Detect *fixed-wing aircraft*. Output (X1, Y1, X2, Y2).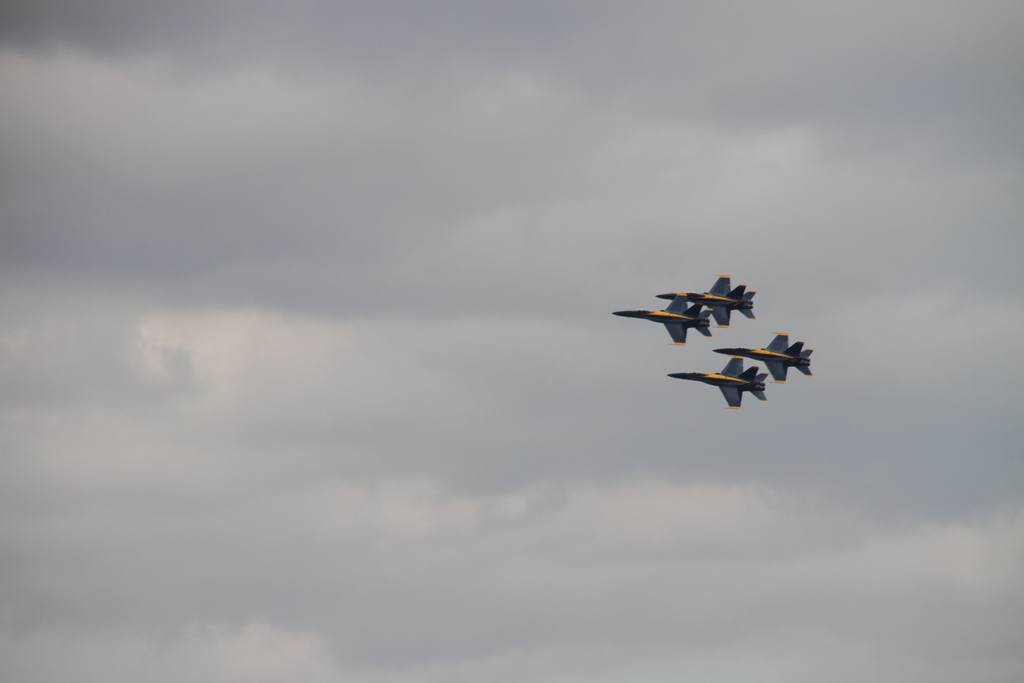
(612, 288, 715, 341).
